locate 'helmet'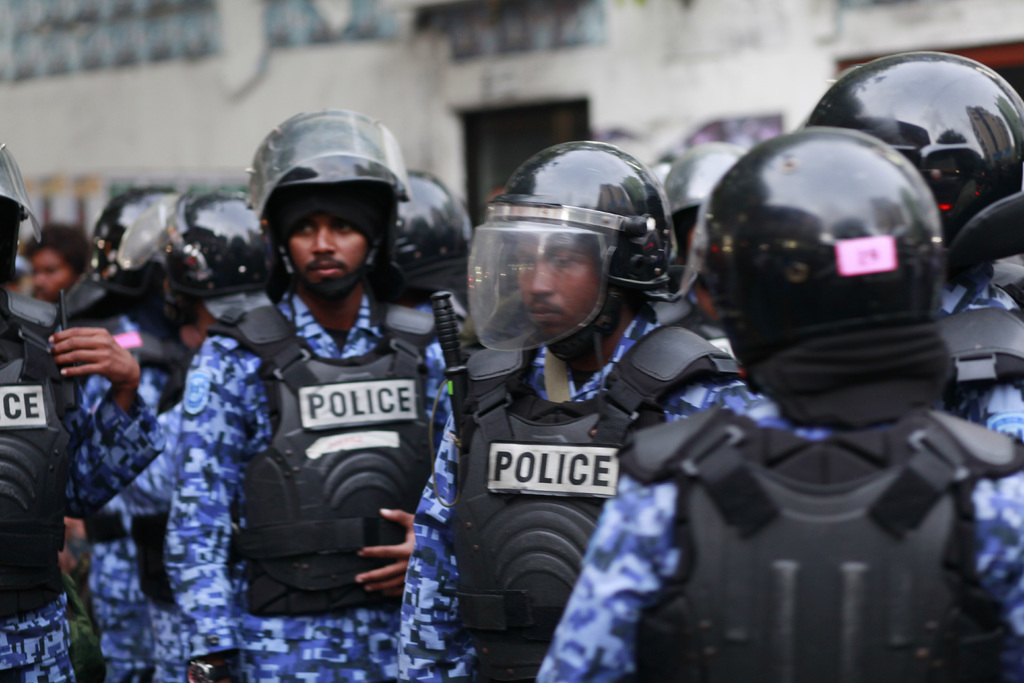
<bbox>657, 140, 754, 226</bbox>
